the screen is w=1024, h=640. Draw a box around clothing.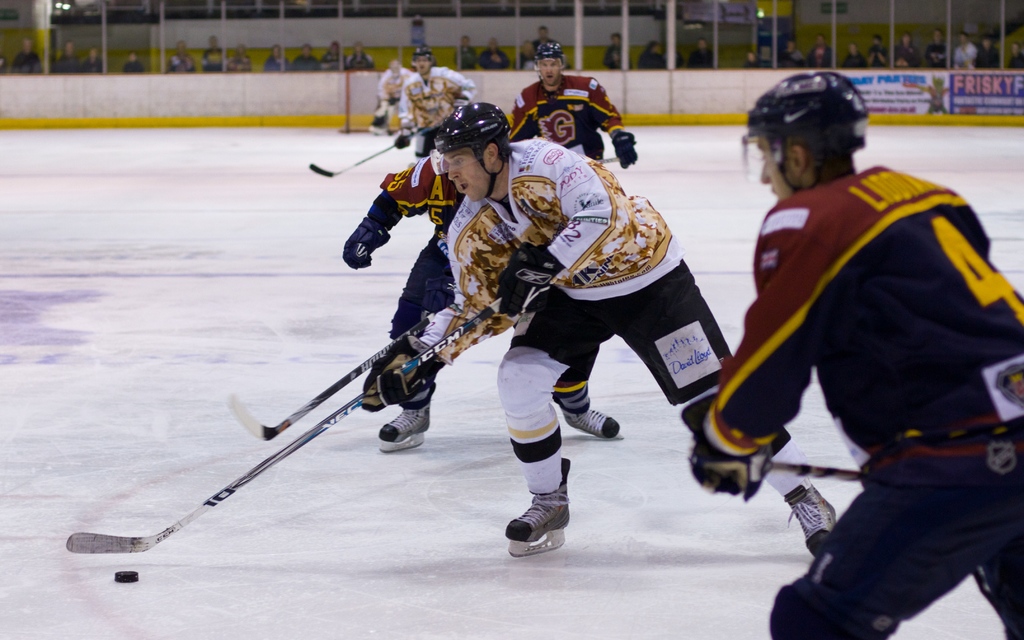
crop(123, 59, 148, 76).
